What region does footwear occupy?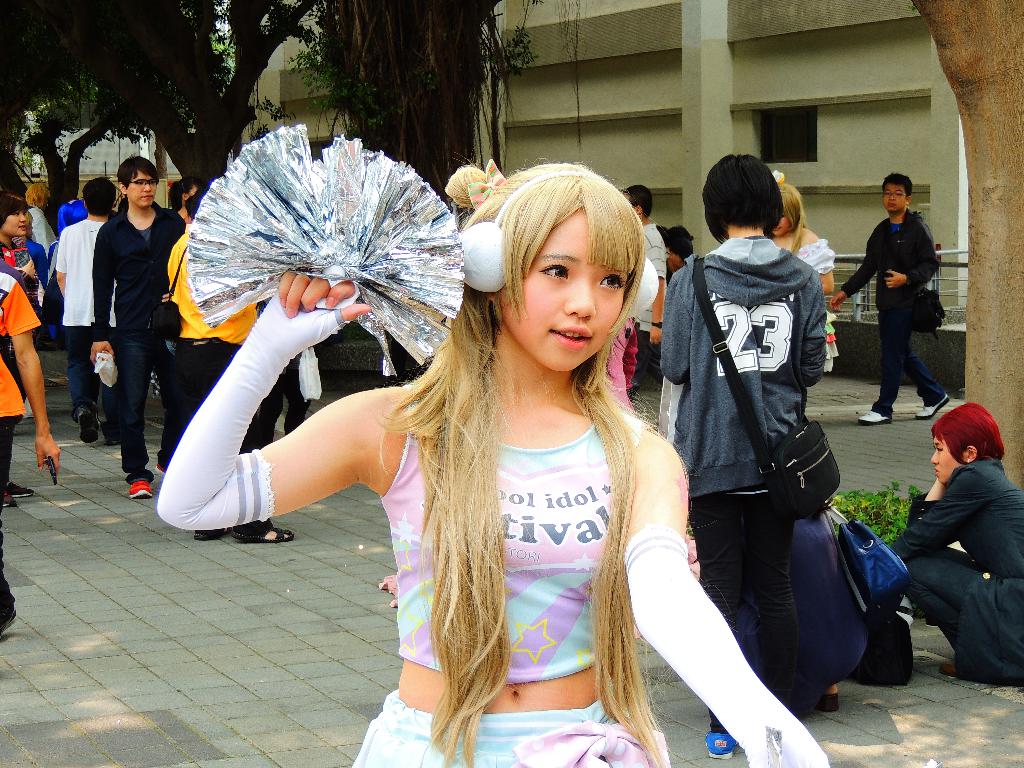
detection(1, 482, 33, 497).
